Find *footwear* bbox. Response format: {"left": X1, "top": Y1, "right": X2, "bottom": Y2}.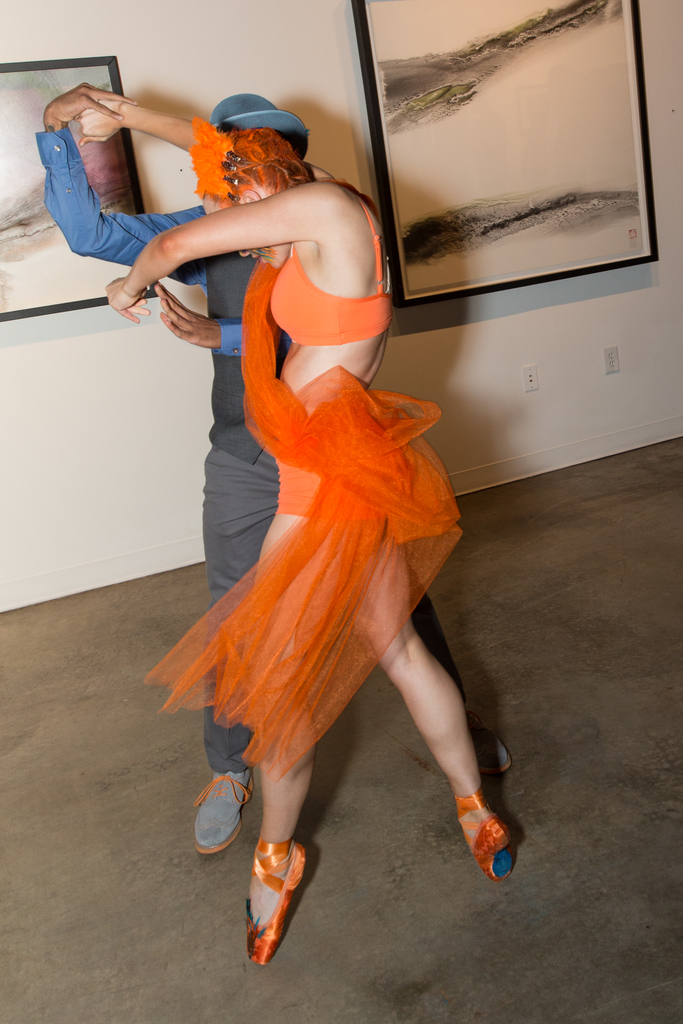
{"left": 247, "top": 838, "right": 315, "bottom": 963}.
